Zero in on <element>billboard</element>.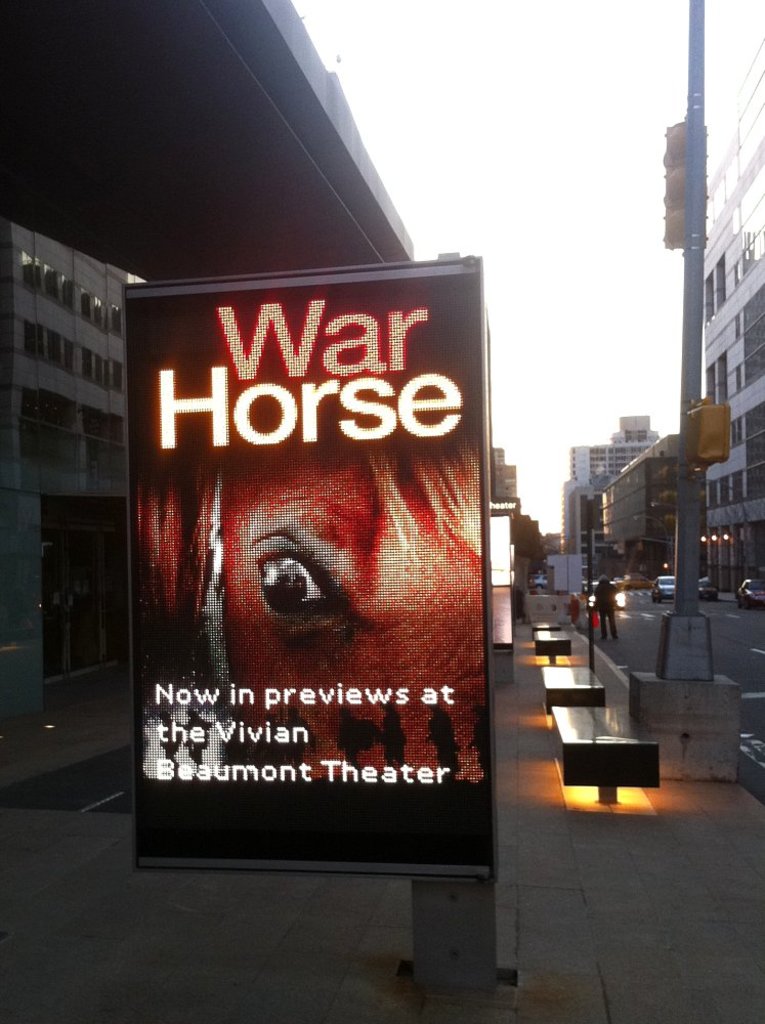
Zeroed in: x1=123 y1=271 x2=485 y2=877.
